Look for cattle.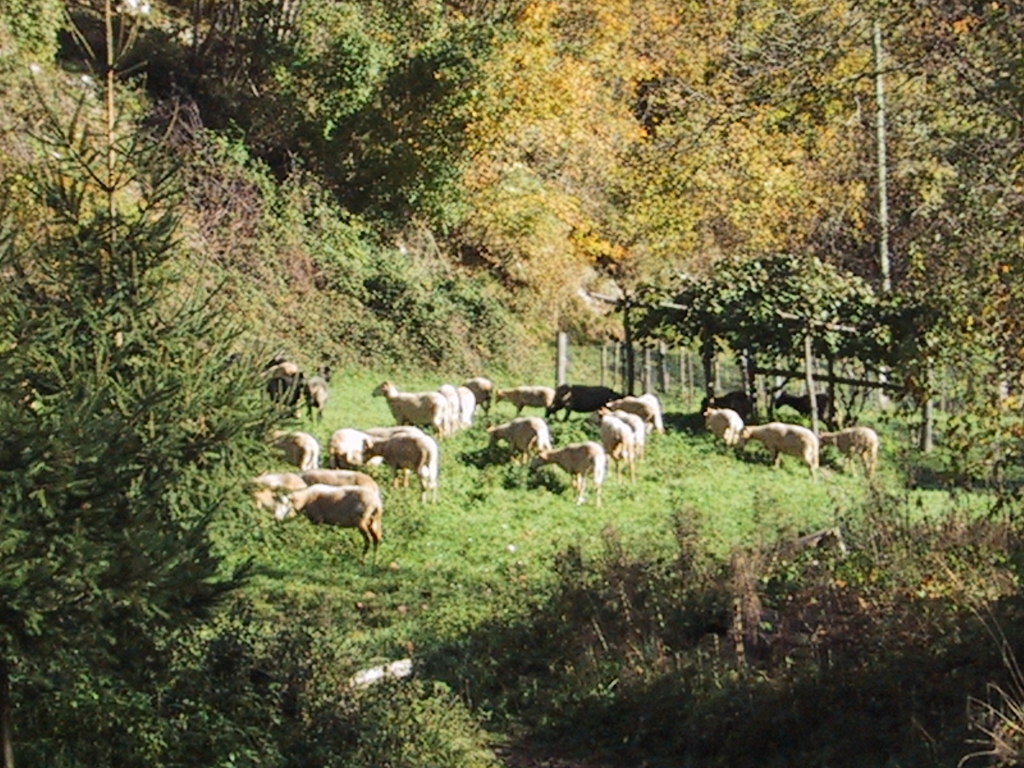
Found: pyautogui.locateOnScreen(257, 360, 303, 421).
